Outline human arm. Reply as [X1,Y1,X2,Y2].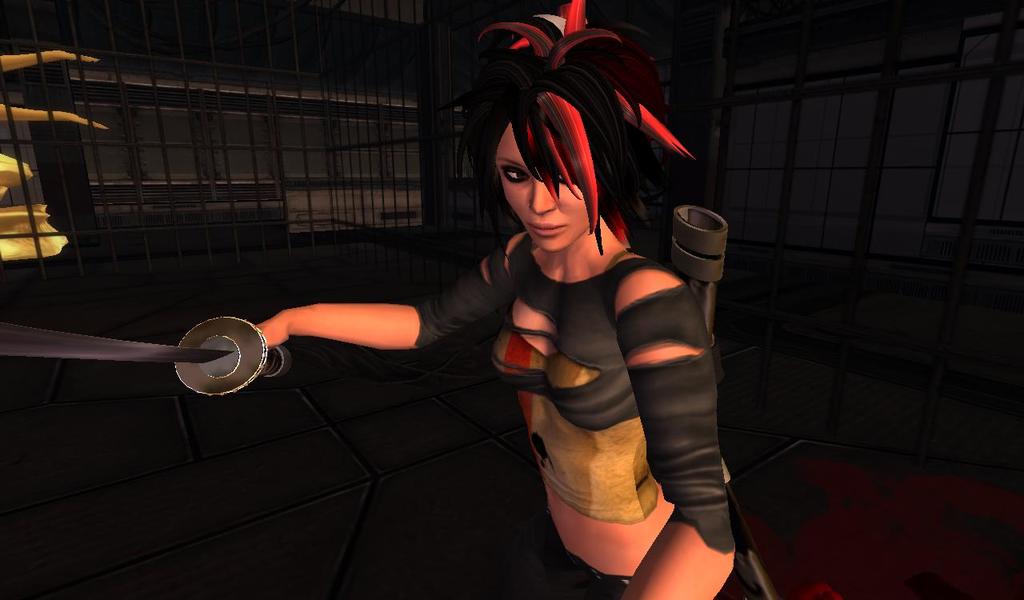
[623,272,731,594].
